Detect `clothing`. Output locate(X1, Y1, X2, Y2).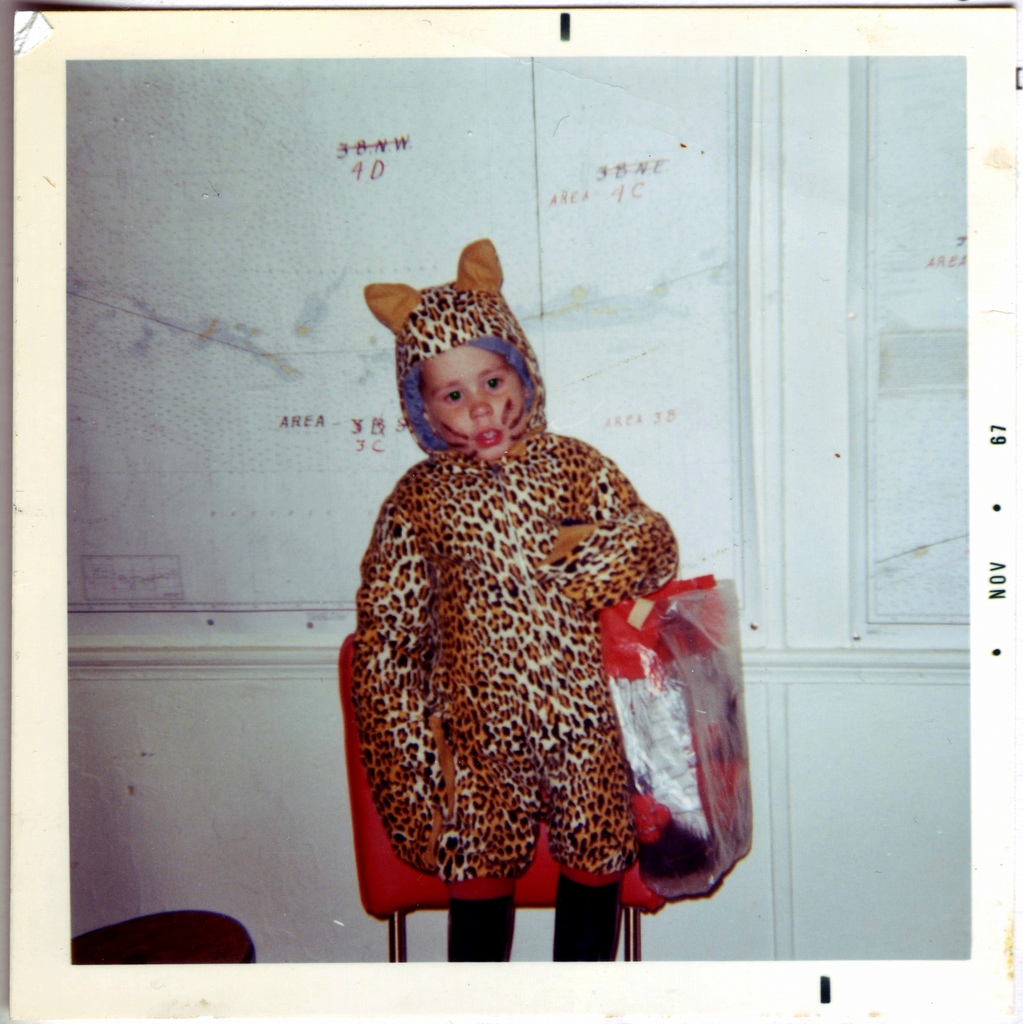
locate(309, 382, 727, 925).
